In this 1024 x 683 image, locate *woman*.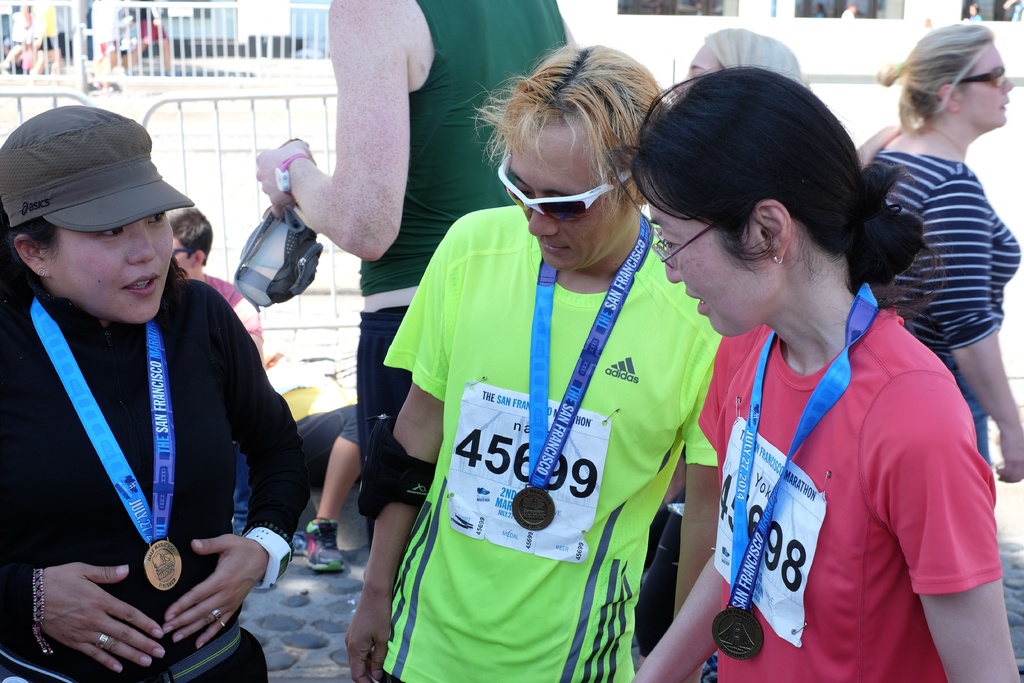
Bounding box: {"left": 0, "top": 104, "right": 320, "bottom": 682}.
